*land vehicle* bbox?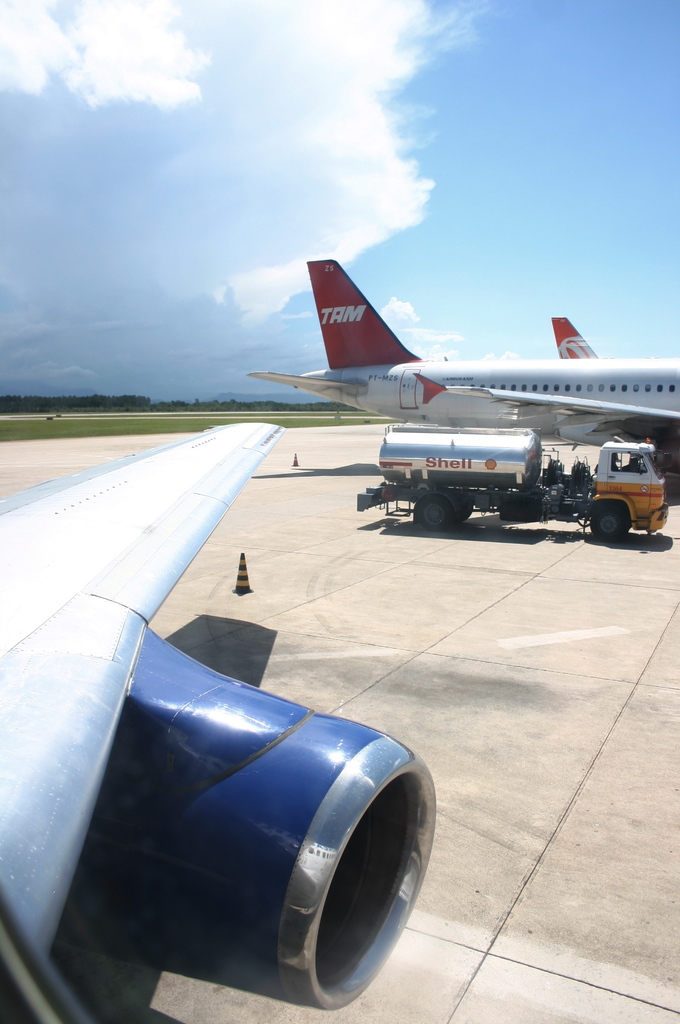
pyautogui.locateOnScreen(353, 408, 668, 535)
